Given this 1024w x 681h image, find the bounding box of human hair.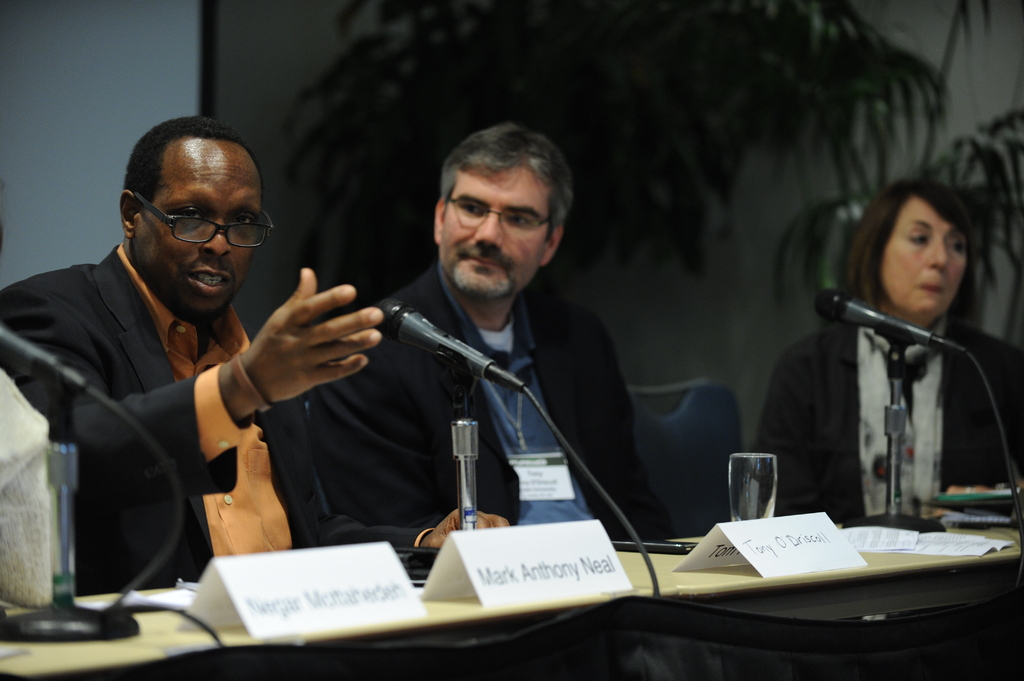
[863,176,991,324].
